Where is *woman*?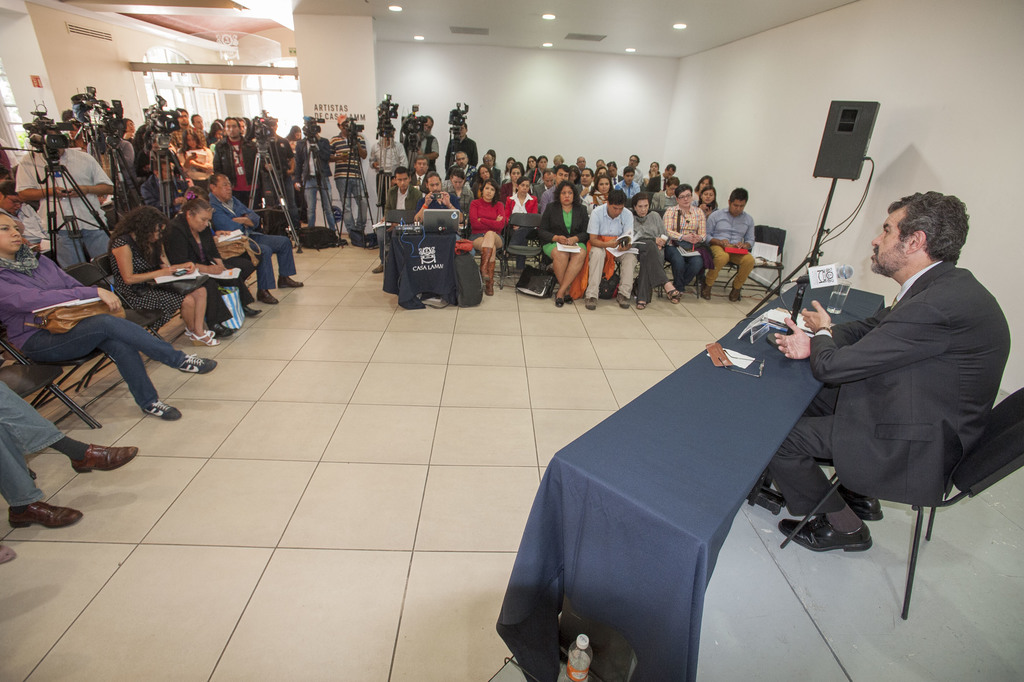
<region>642, 158, 662, 195</region>.
